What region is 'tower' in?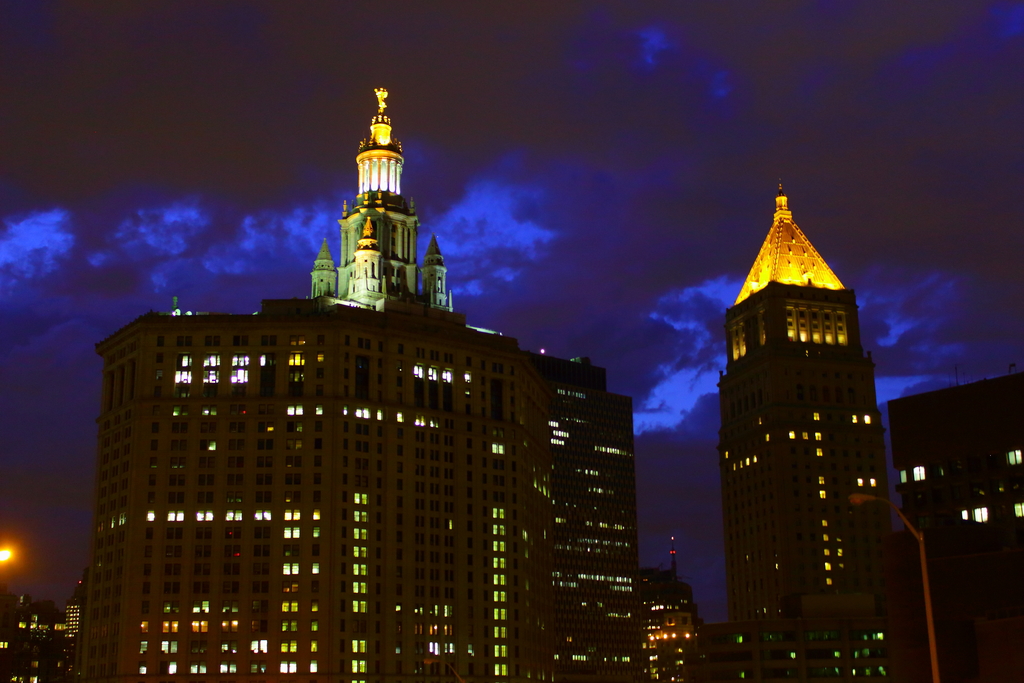
[left=346, top=220, right=379, bottom=310].
